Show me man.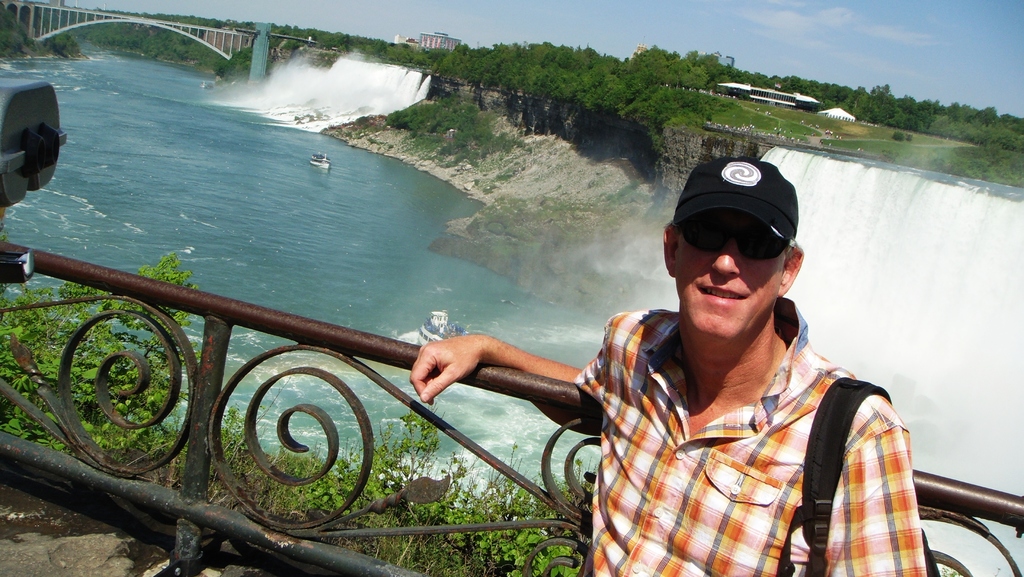
man is here: pyautogui.locateOnScreen(434, 163, 915, 568).
